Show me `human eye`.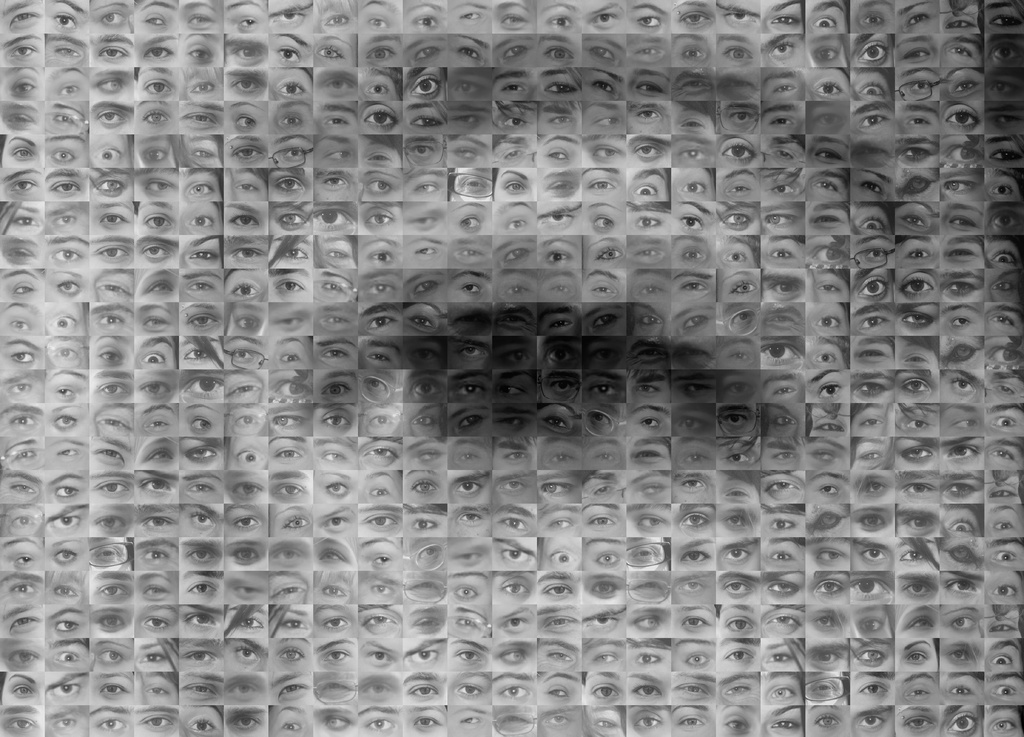
`human eye` is here: BBox(320, 11, 352, 28).
